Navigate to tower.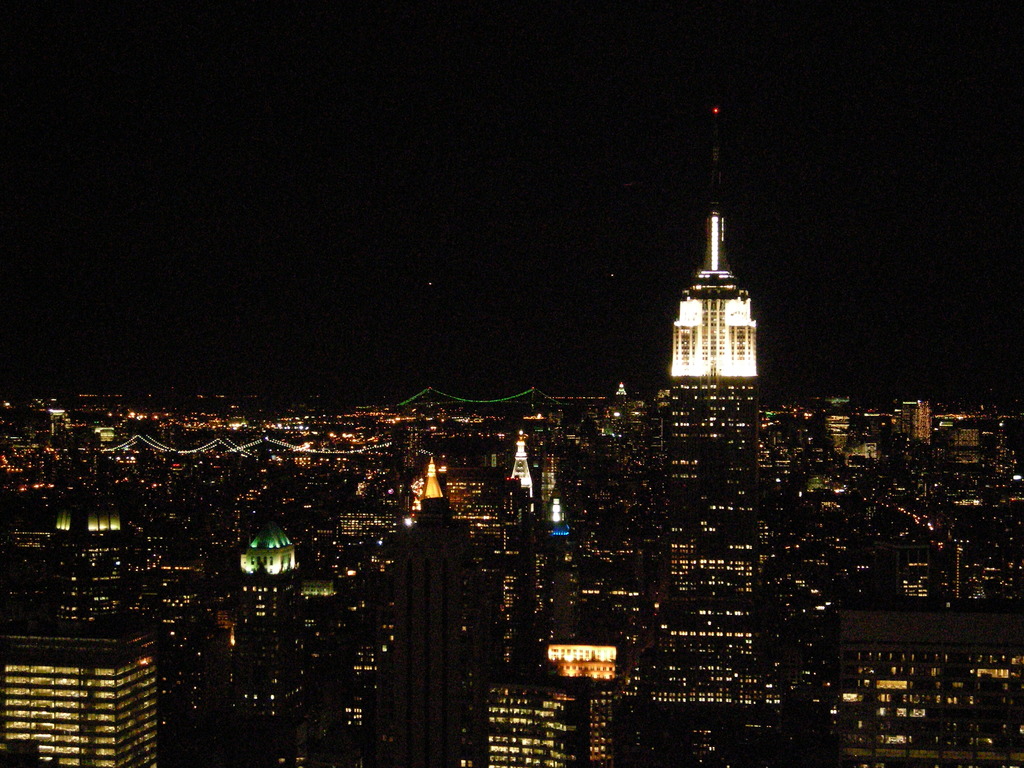
Navigation target: <region>0, 610, 159, 767</region>.
